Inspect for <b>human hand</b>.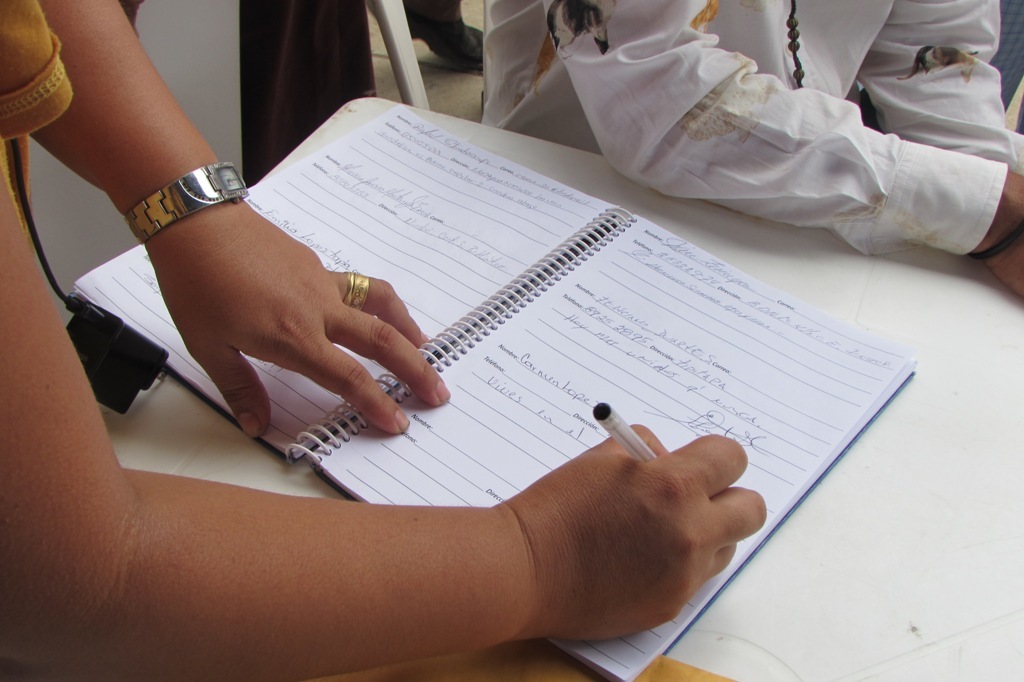
Inspection: [507, 420, 767, 638].
